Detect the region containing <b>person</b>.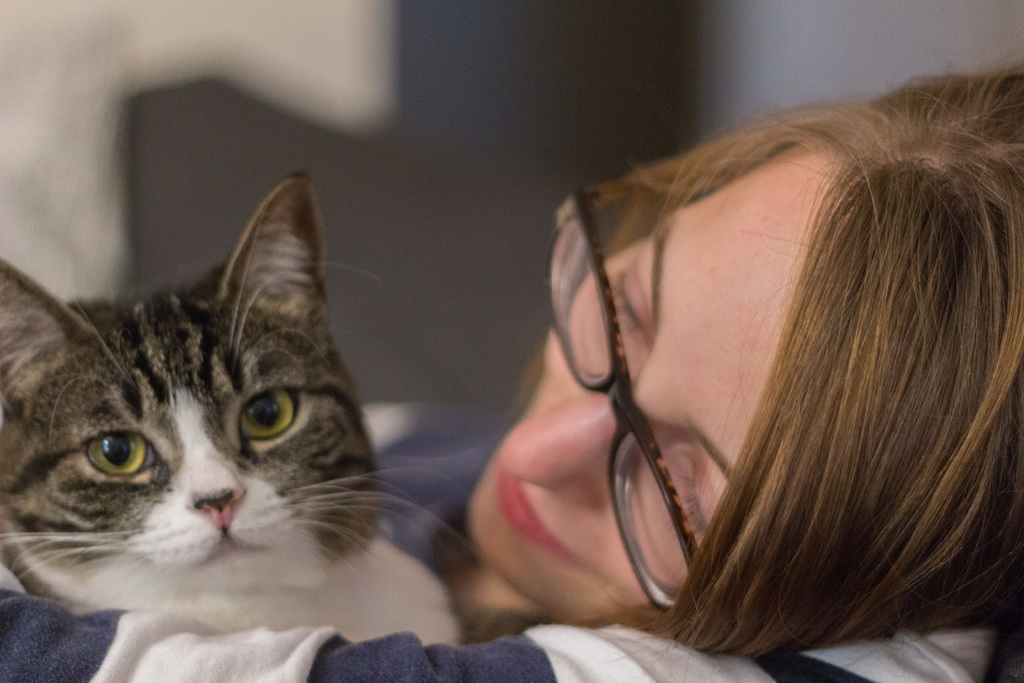
box(0, 65, 1023, 682).
